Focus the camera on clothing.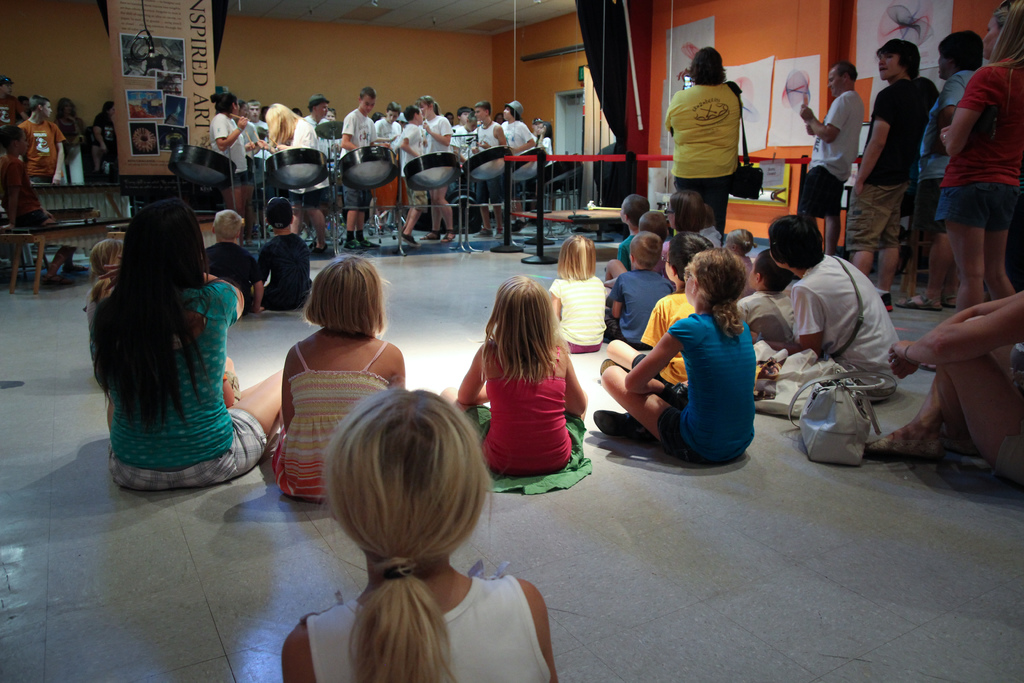
Focus region: [15,116,64,182].
